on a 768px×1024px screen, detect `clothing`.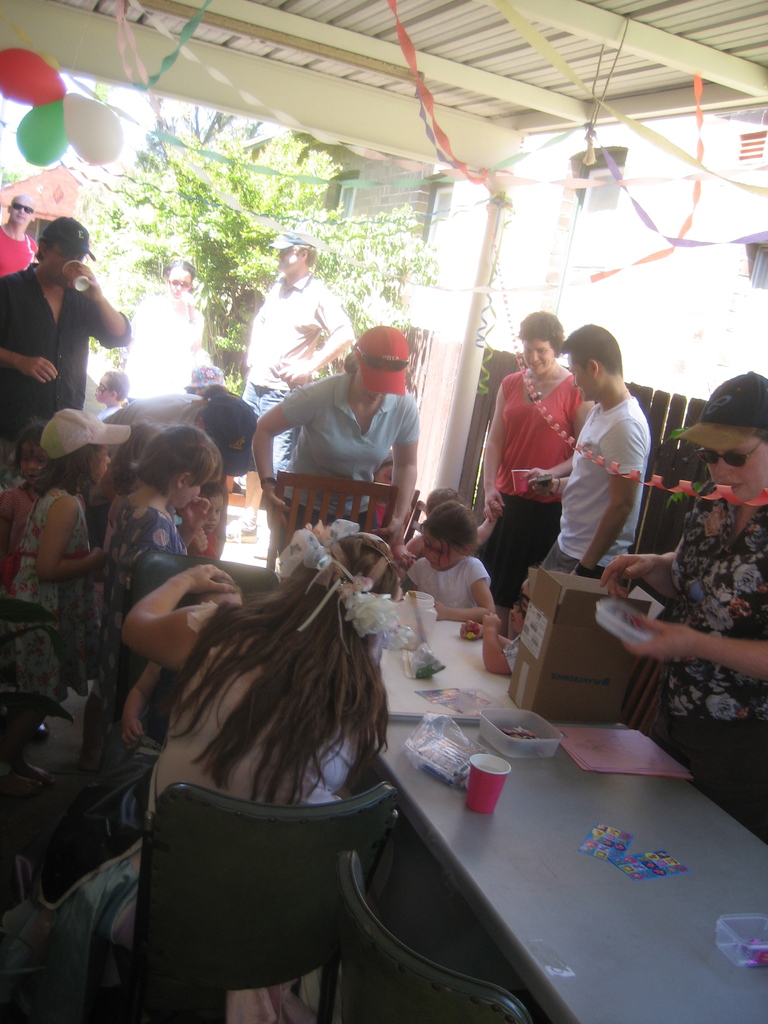
<region>566, 353, 671, 582</region>.
